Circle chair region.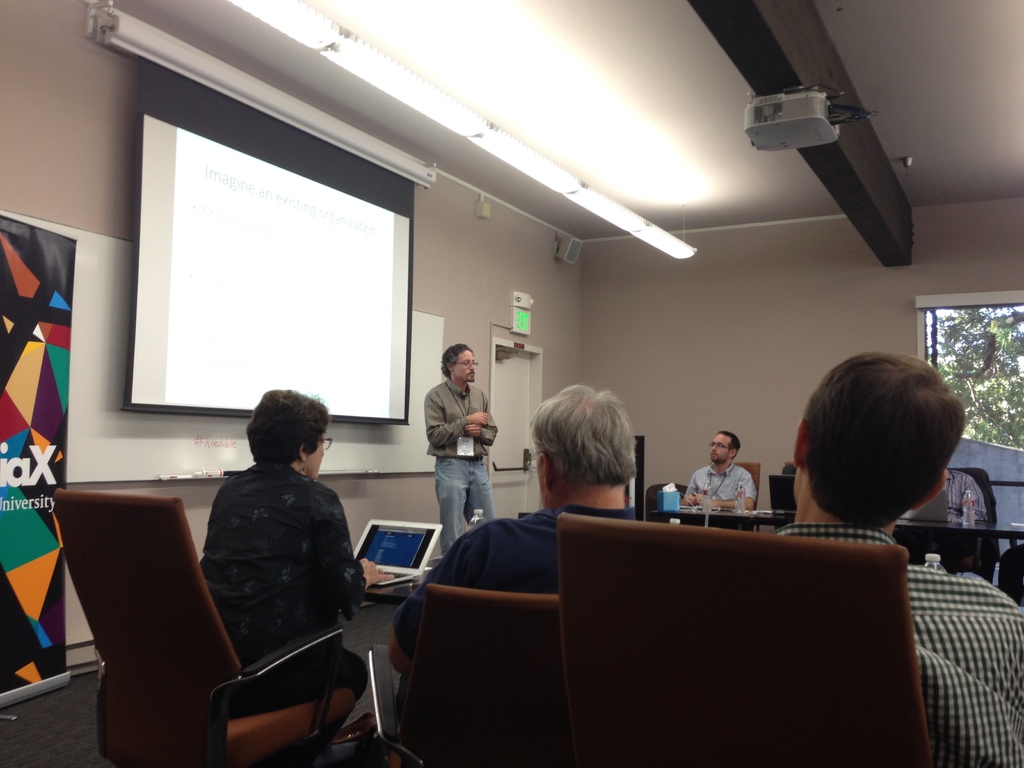
Region: detection(998, 544, 1023, 602).
